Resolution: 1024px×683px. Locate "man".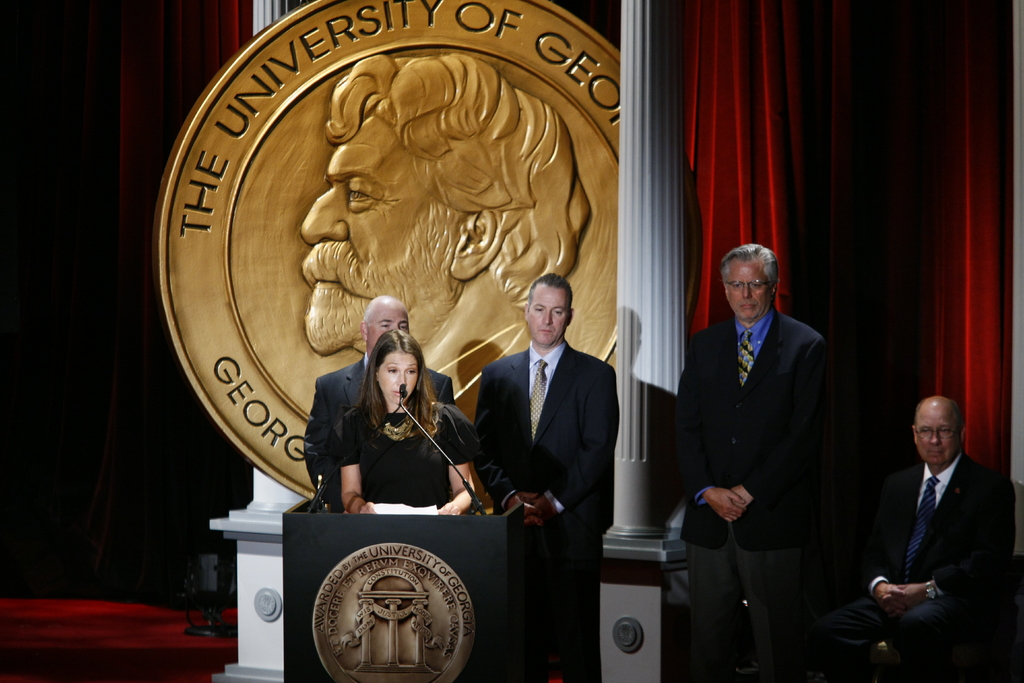
(left=296, top=52, right=589, bottom=389).
